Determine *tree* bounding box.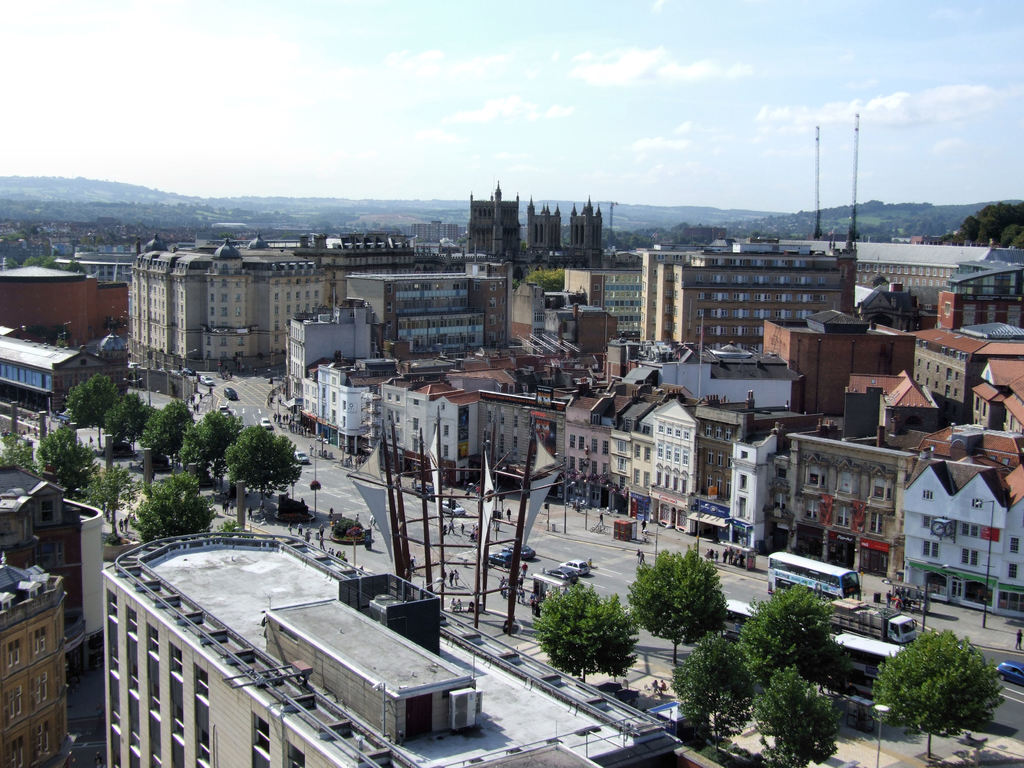
Determined: <region>102, 385, 156, 459</region>.
